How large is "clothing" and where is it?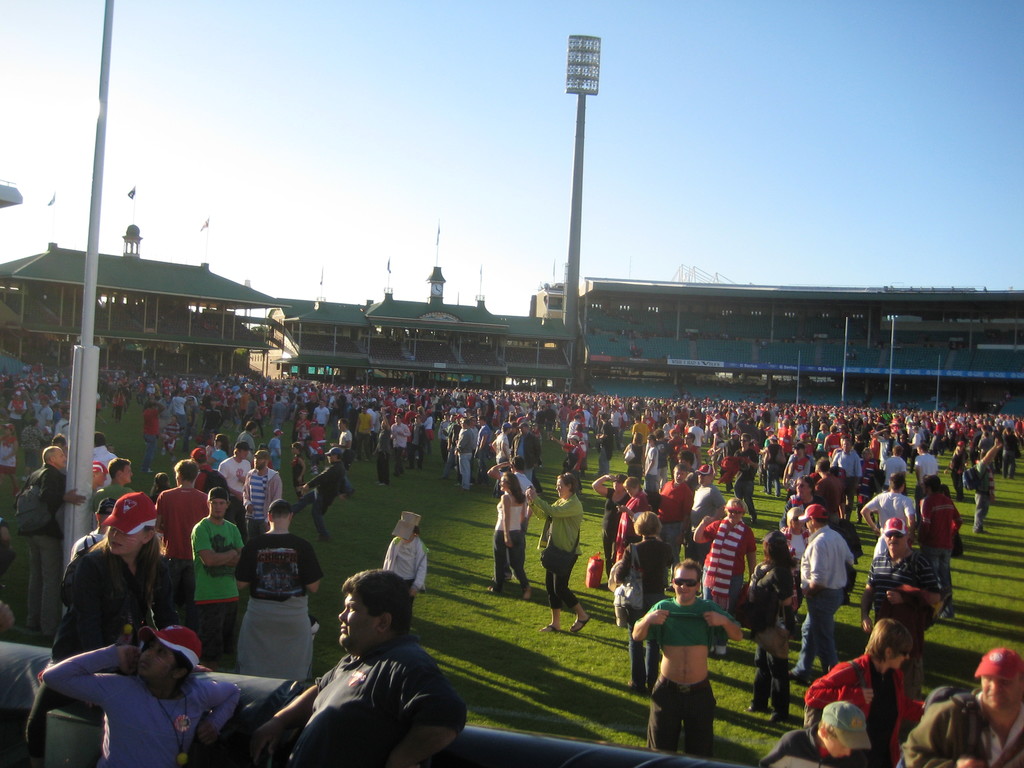
Bounding box: x1=41 y1=642 x2=243 y2=767.
